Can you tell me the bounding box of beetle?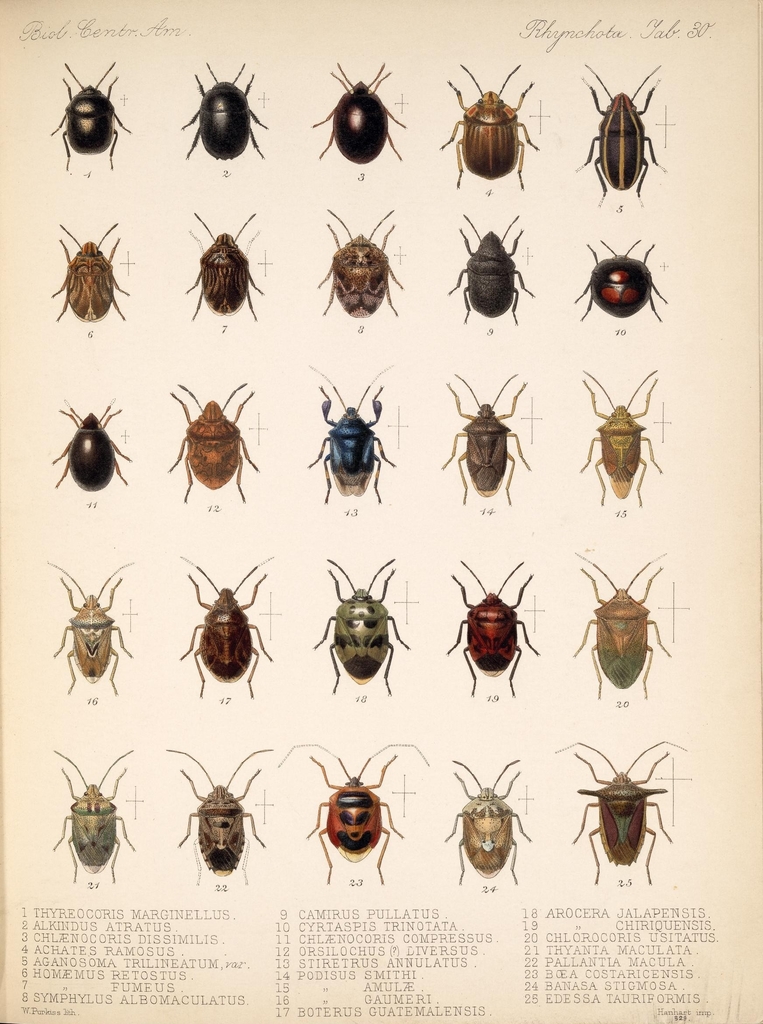
region(38, 566, 138, 694).
